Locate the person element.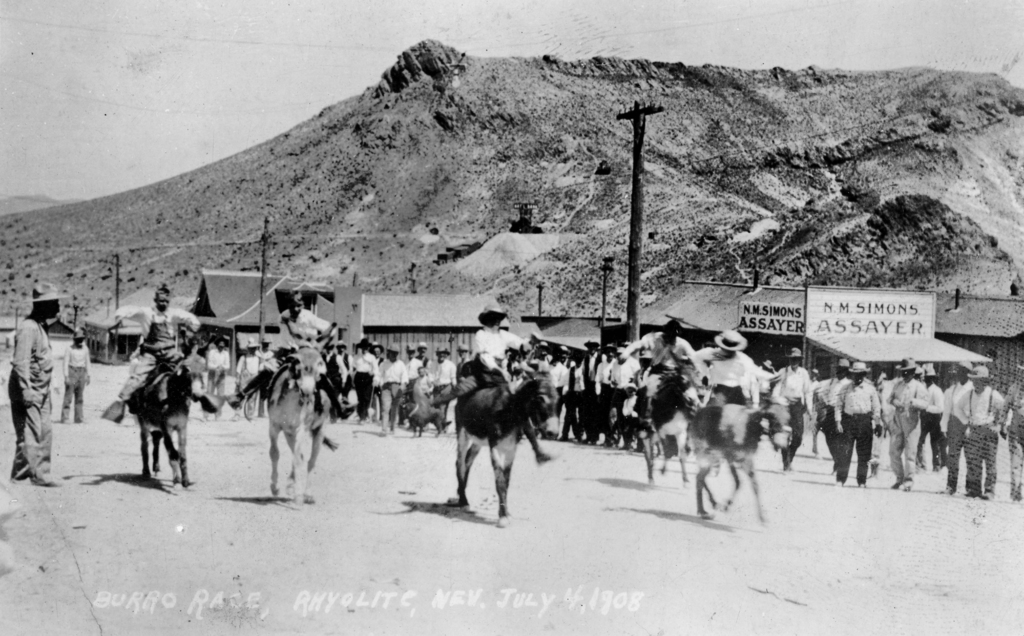
Element bbox: (834,364,876,489).
